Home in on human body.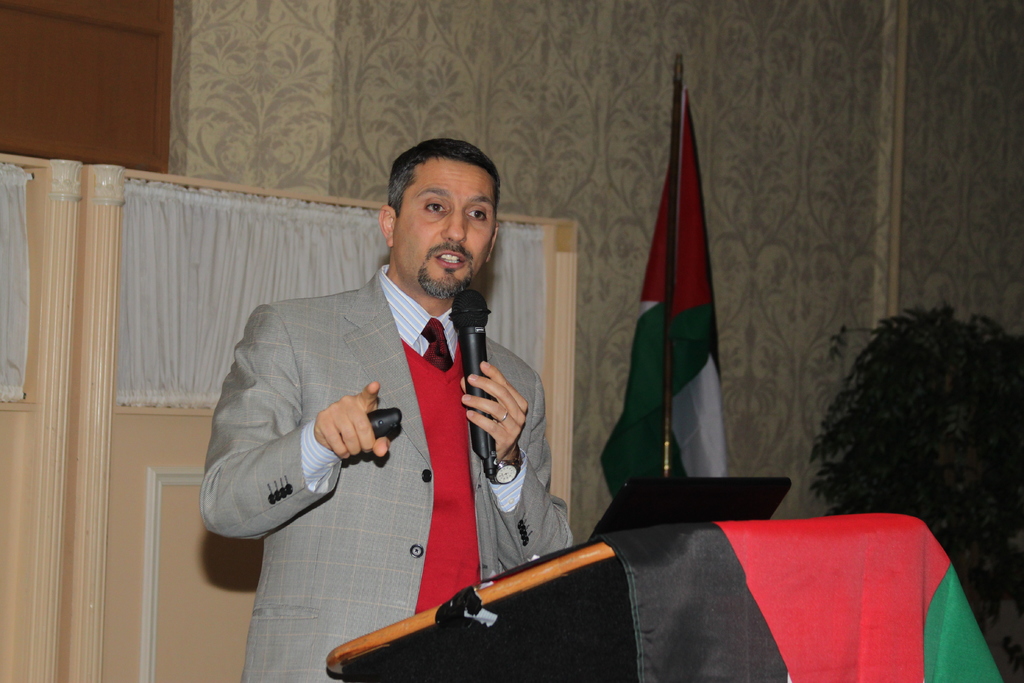
Homed in at bbox(235, 152, 550, 659).
